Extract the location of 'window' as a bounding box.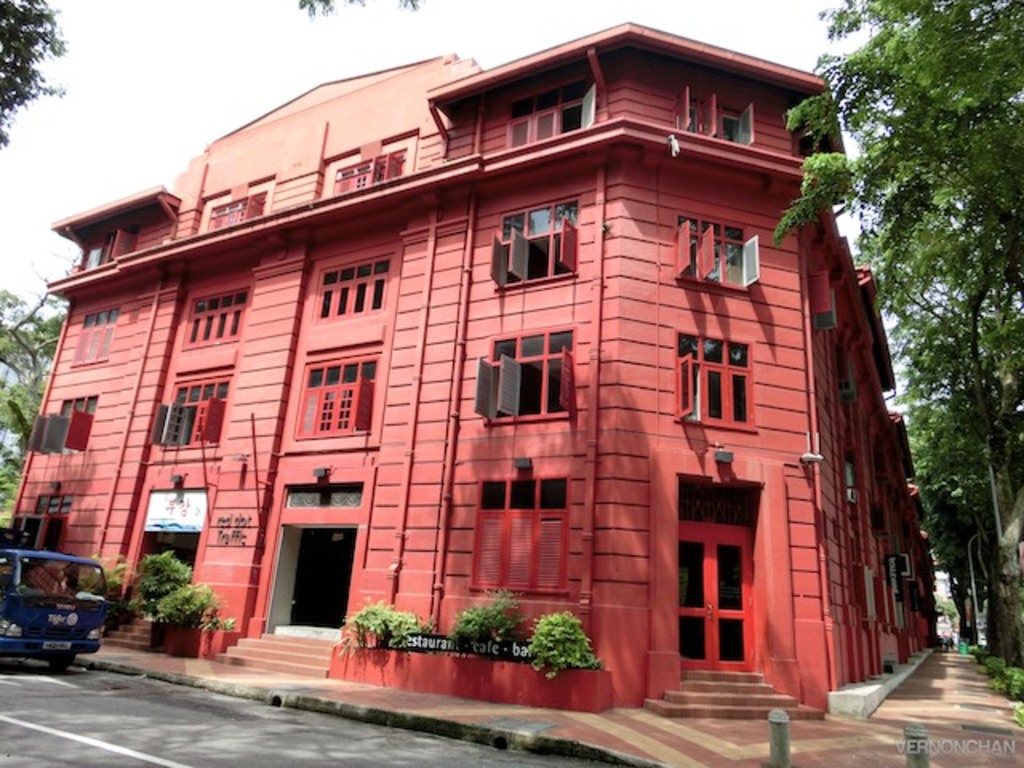
rect(181, 278, 248, 347).
